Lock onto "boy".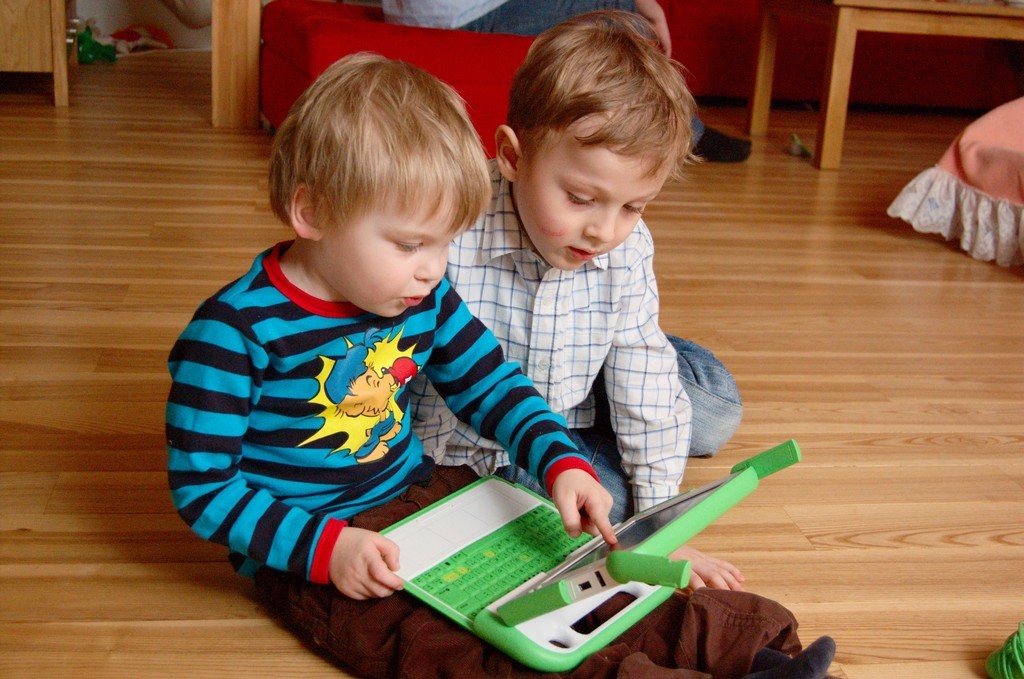
Locked: [left=407, top=8, right=742, bottom=591].
